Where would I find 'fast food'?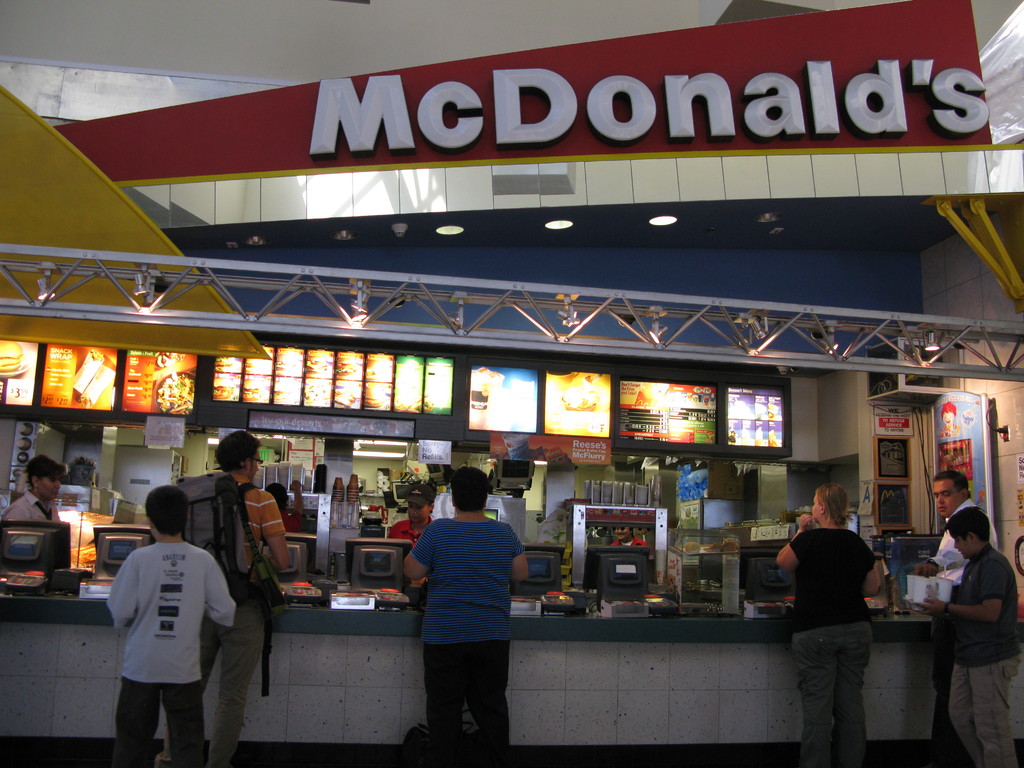
At [left=0, top=341, right=22, bottom=374].
